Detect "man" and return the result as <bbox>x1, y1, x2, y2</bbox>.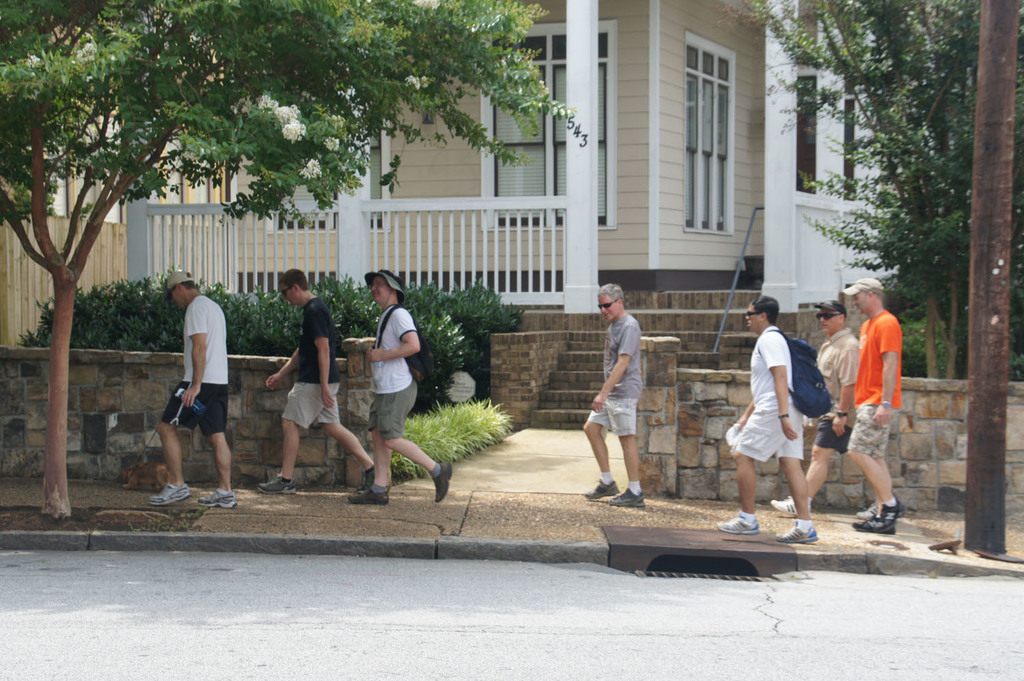
<bbox>255, 268, 374, 495</bbox>.
